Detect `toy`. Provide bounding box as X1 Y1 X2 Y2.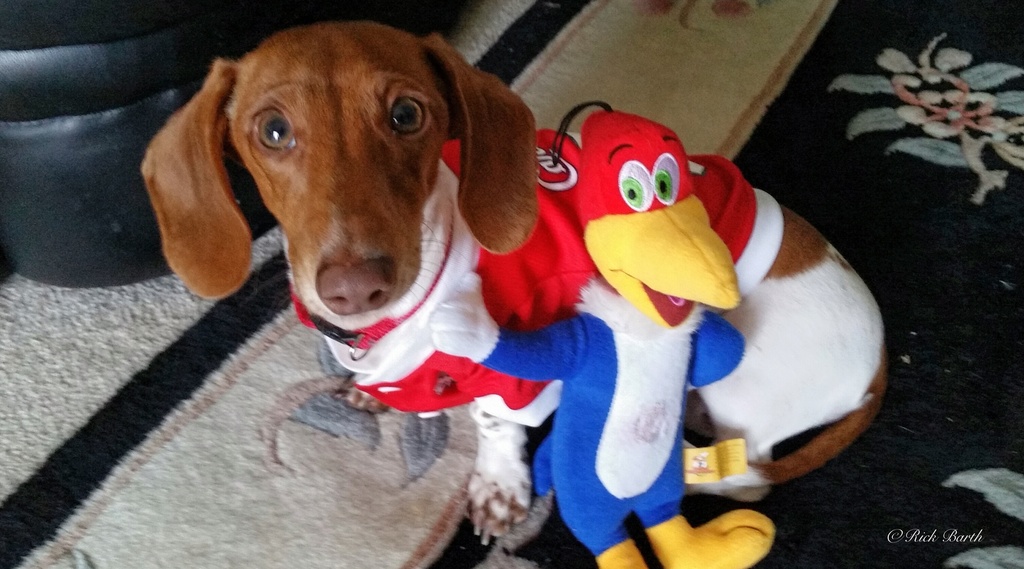
456 114 598 345.
